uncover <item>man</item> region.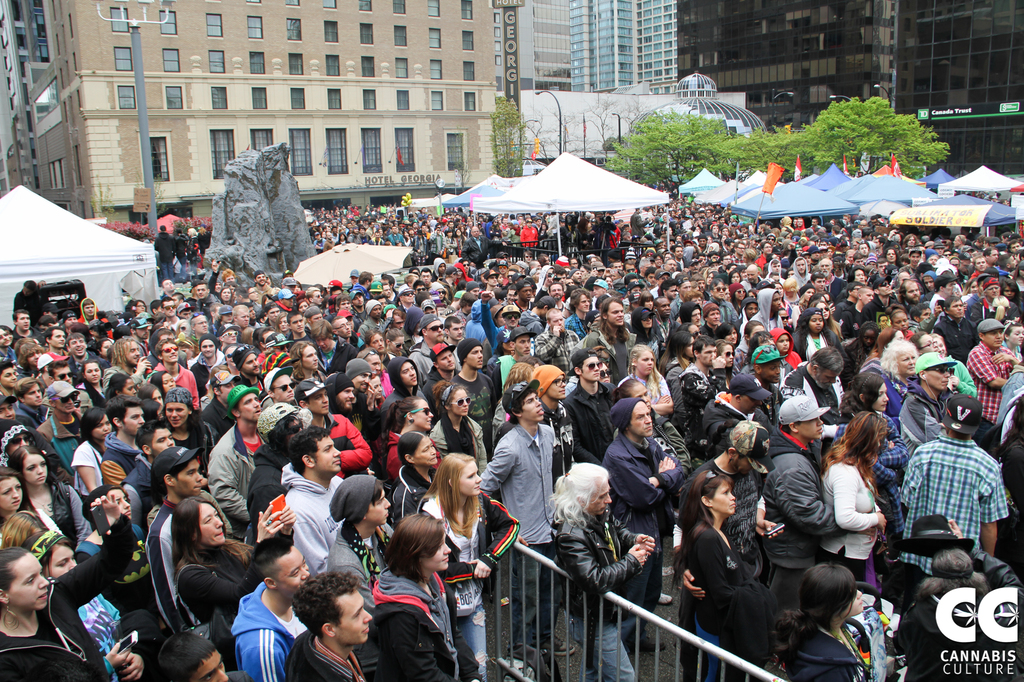
Uncovered: Rect(742, 264, 765, 287).
